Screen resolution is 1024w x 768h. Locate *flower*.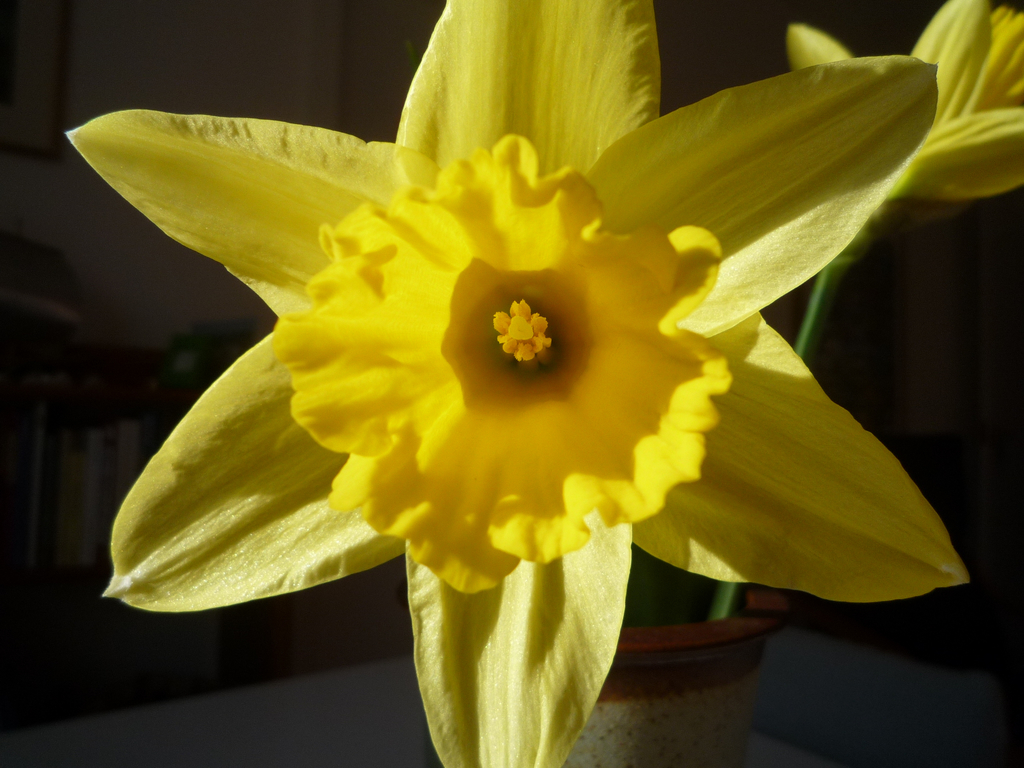
(left=785, top=0, right=1023, bottom=207).
